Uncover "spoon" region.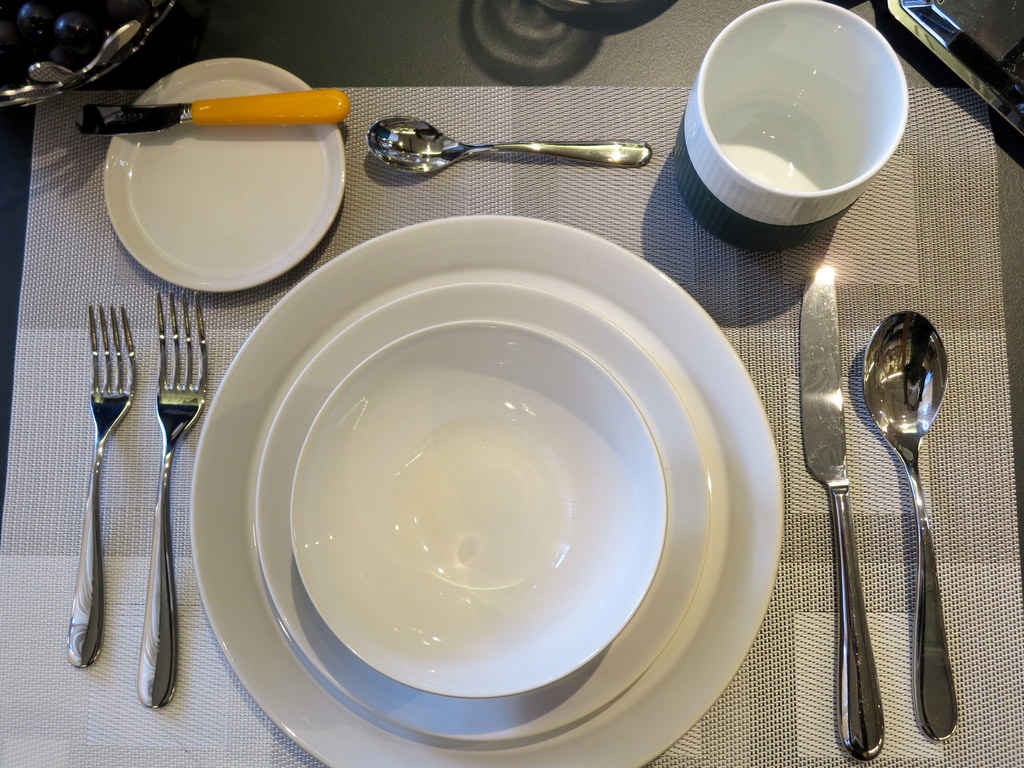
Uncovered: 860,309,949,738.
